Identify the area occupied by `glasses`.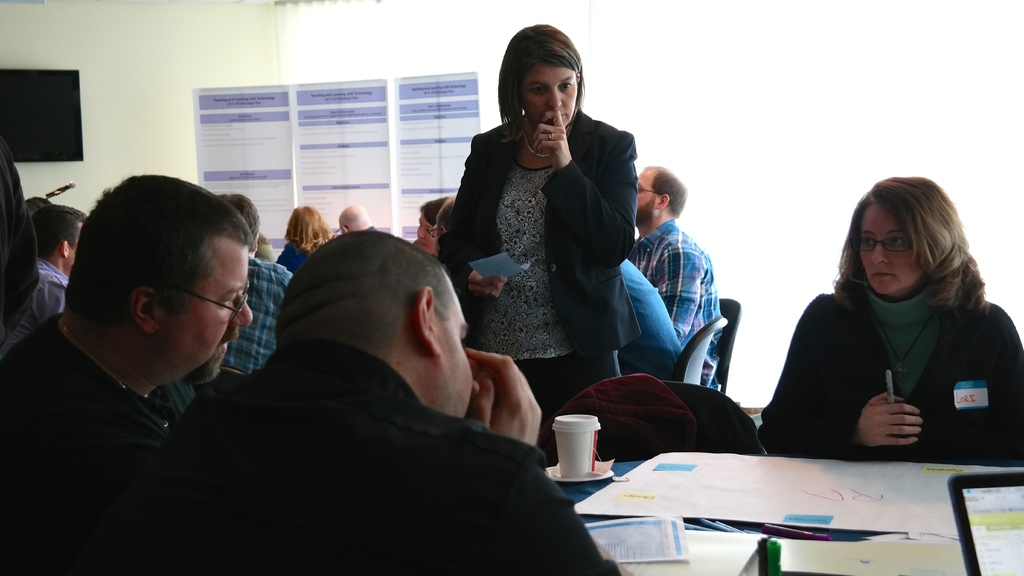
Area: 124, 273, 263, 326.
